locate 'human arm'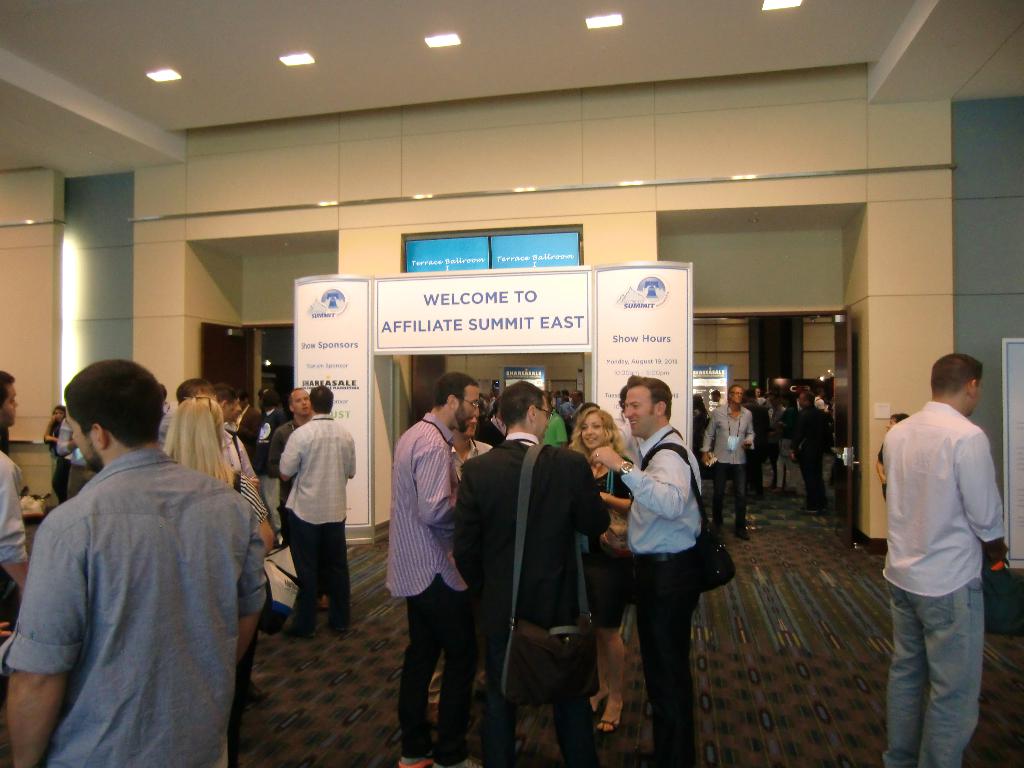
region(416, 442, 451, 531)
